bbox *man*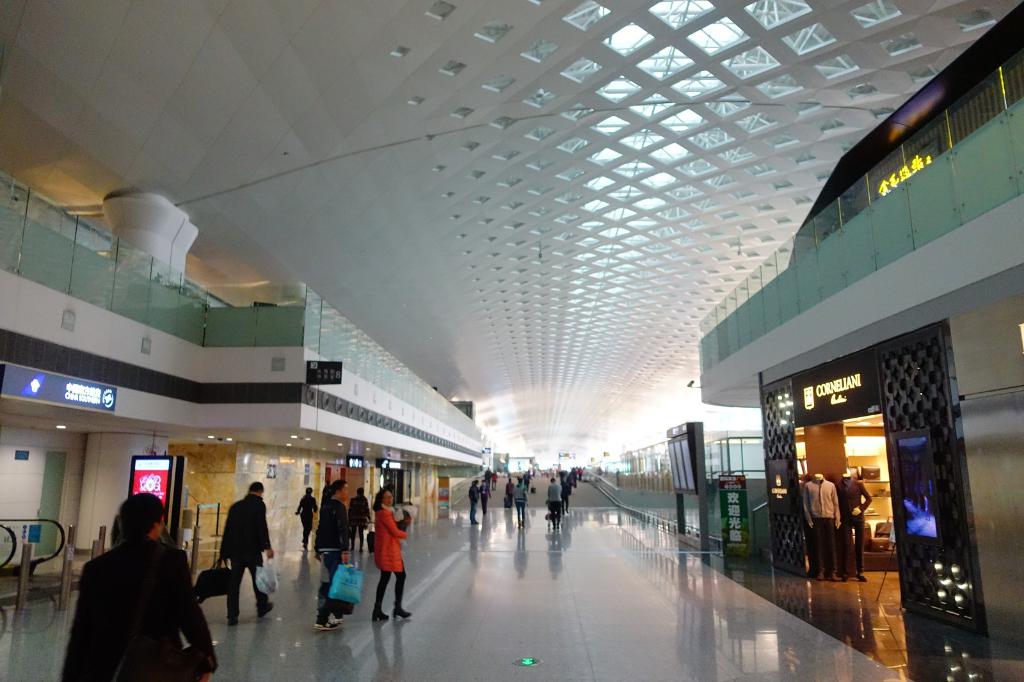
x1=513 y1=479 x2=530 y2=531
